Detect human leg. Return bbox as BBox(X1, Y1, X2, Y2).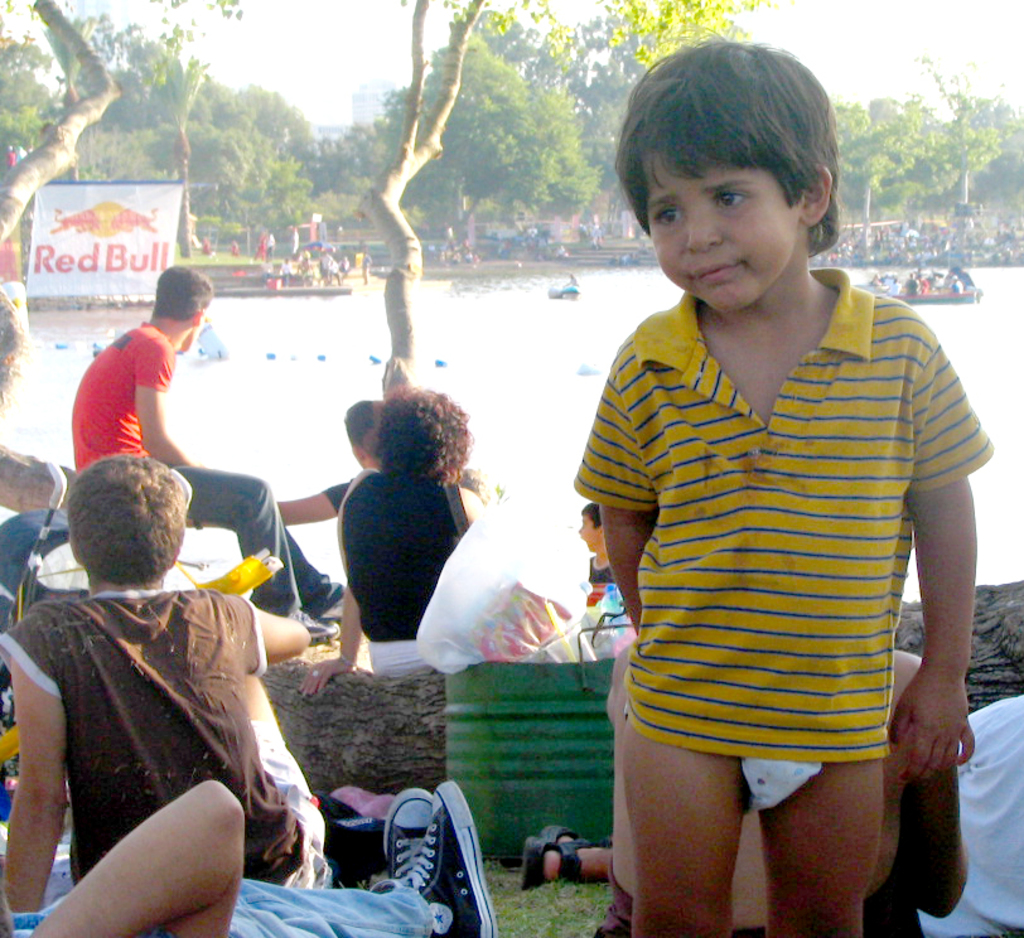
BBox(192, 465, 349, 610).
